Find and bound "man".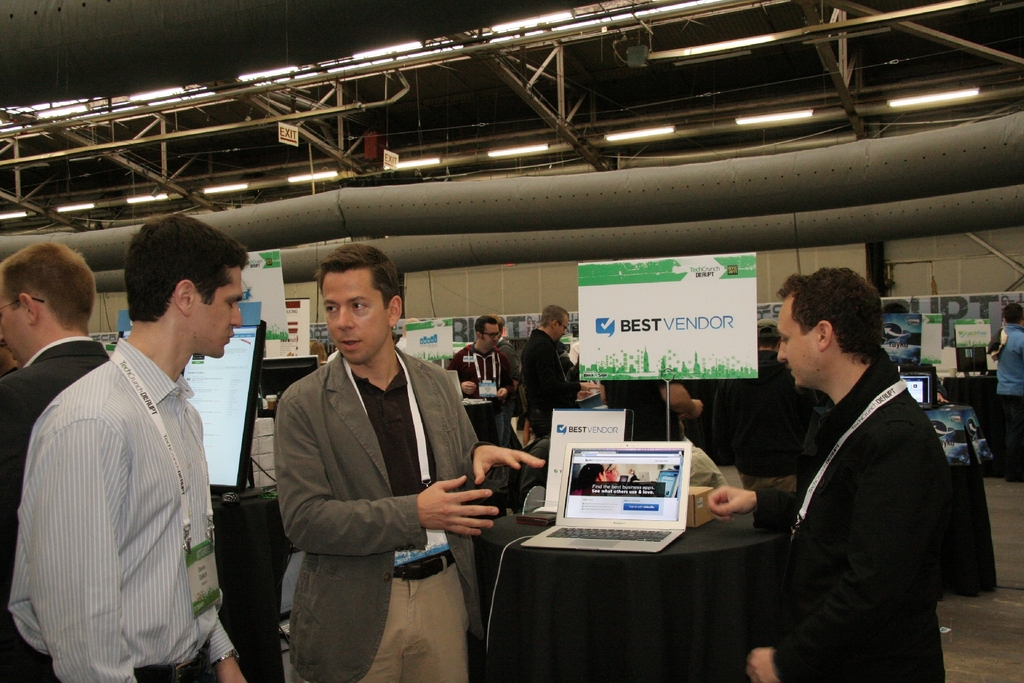
Bound: detection(274, 244, 546, 682).
